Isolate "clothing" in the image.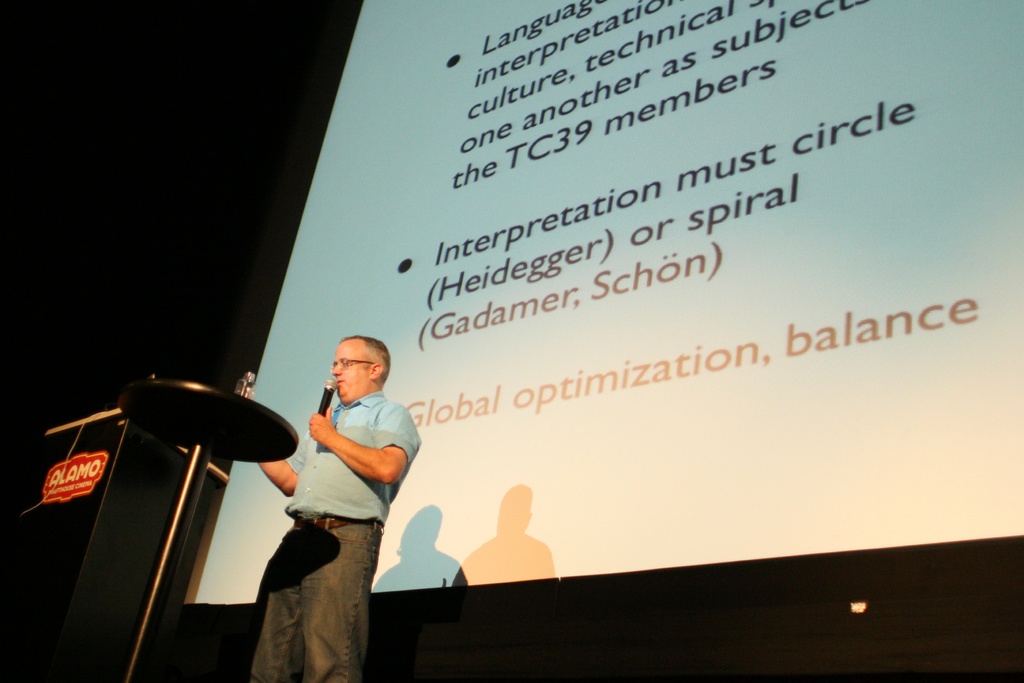
Isolated region: (x1=240, y1=384, x2=394, y2=658).
